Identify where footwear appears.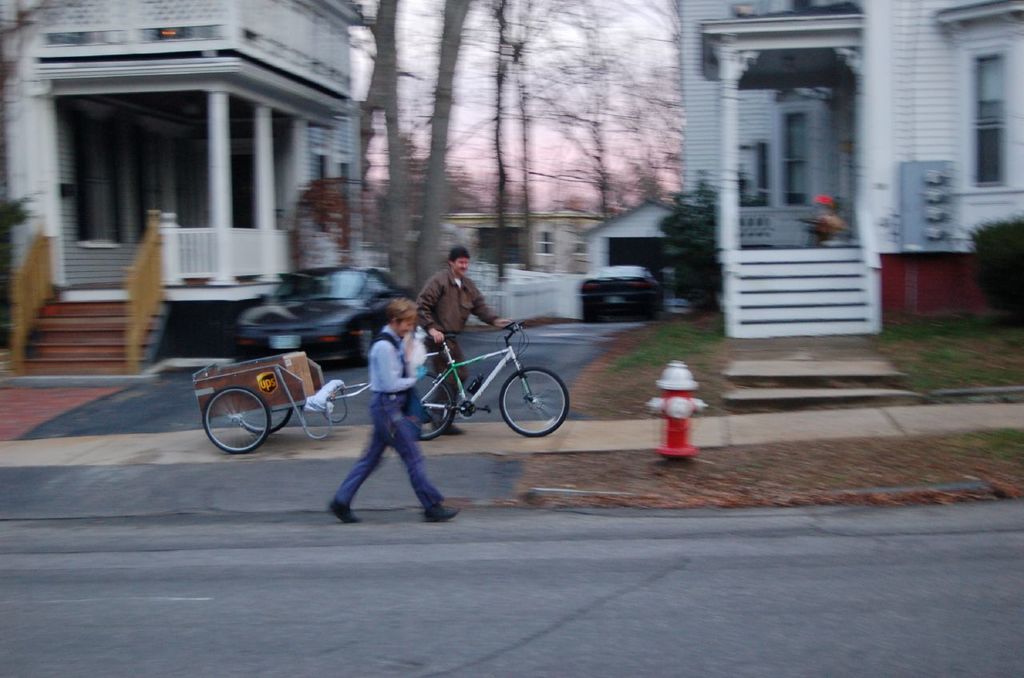
Appears at 420 505 462 523.
